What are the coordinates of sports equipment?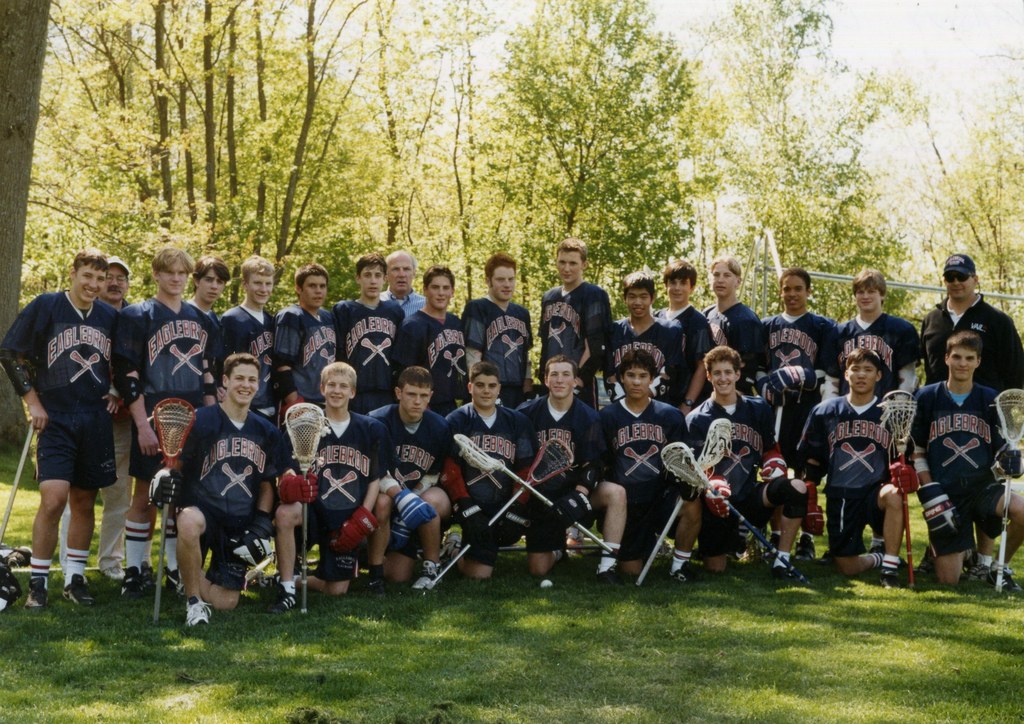
left=284, top=471, right=321, bottom=508.
